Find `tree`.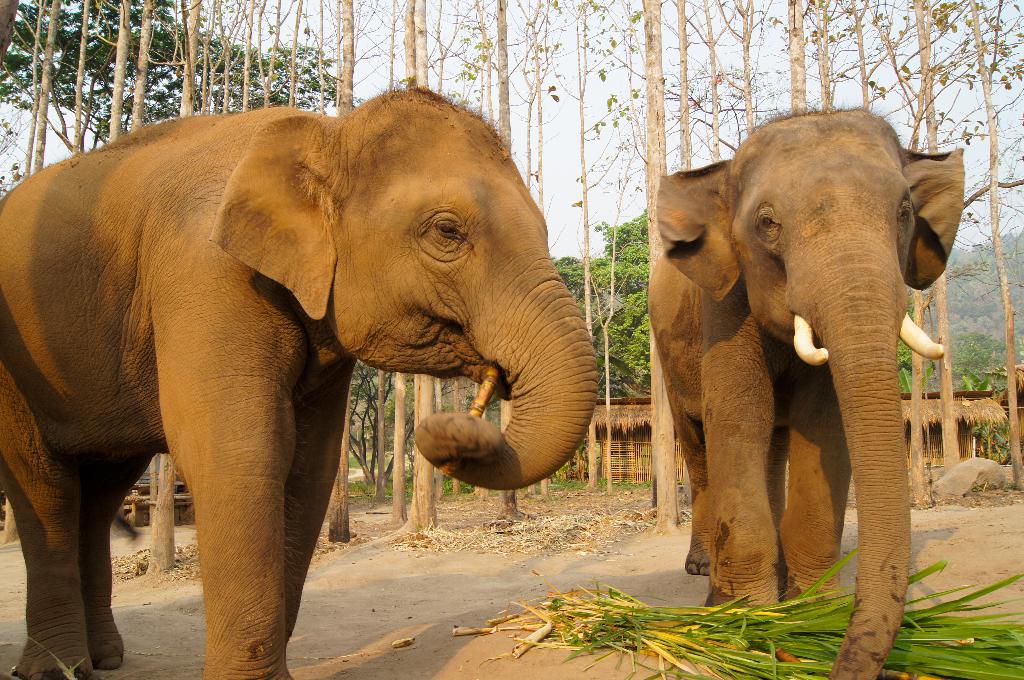
[0, 0, 17, 67].
